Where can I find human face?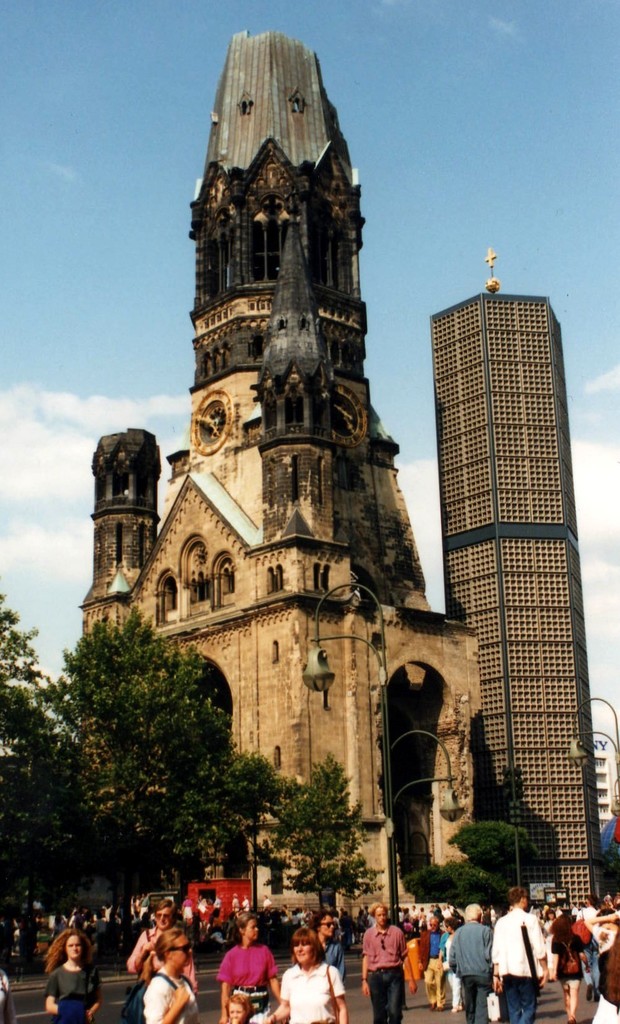
You can find it at x1=62 y1=929 x2=83 y2=963.
